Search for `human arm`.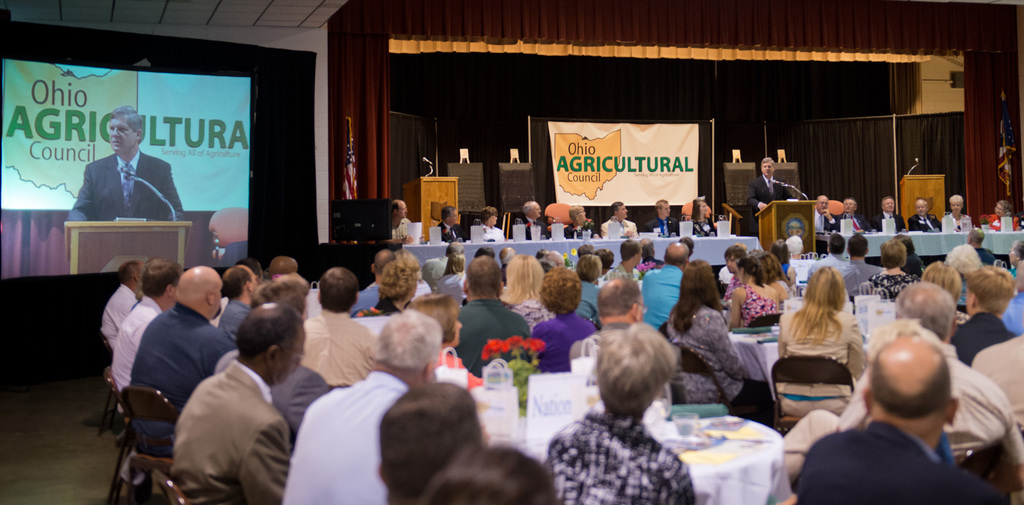
Found at [left=163, top=156, right=192, bottom=225].
